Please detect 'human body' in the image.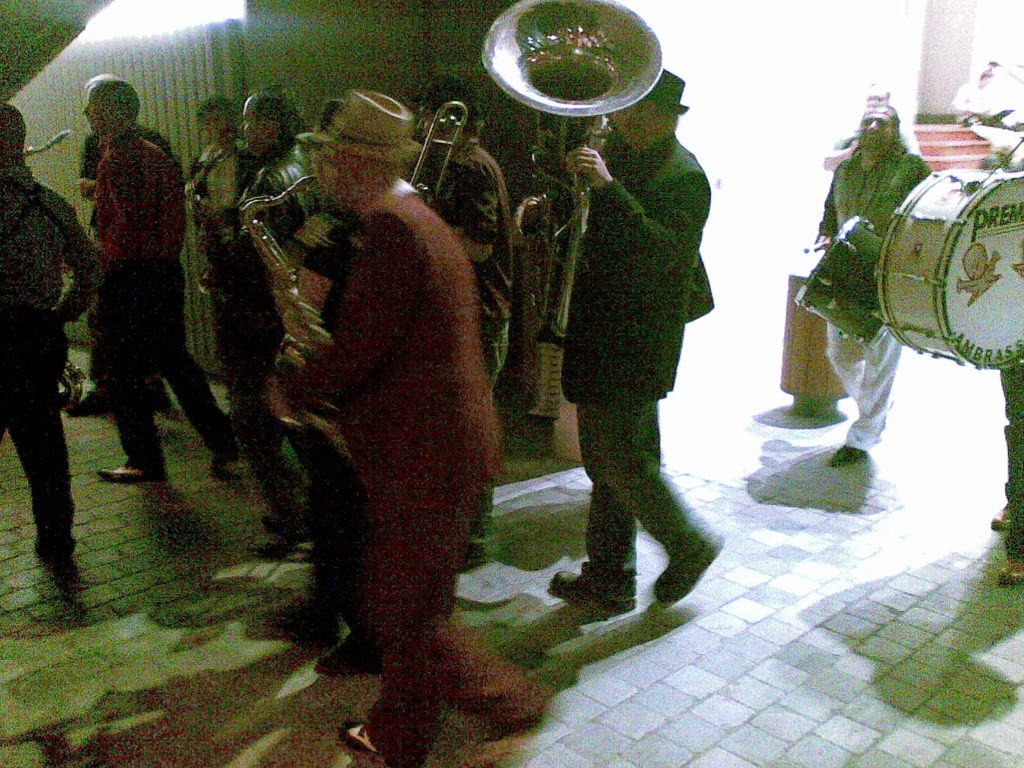
bbox=(812, 99, 930, 461).
